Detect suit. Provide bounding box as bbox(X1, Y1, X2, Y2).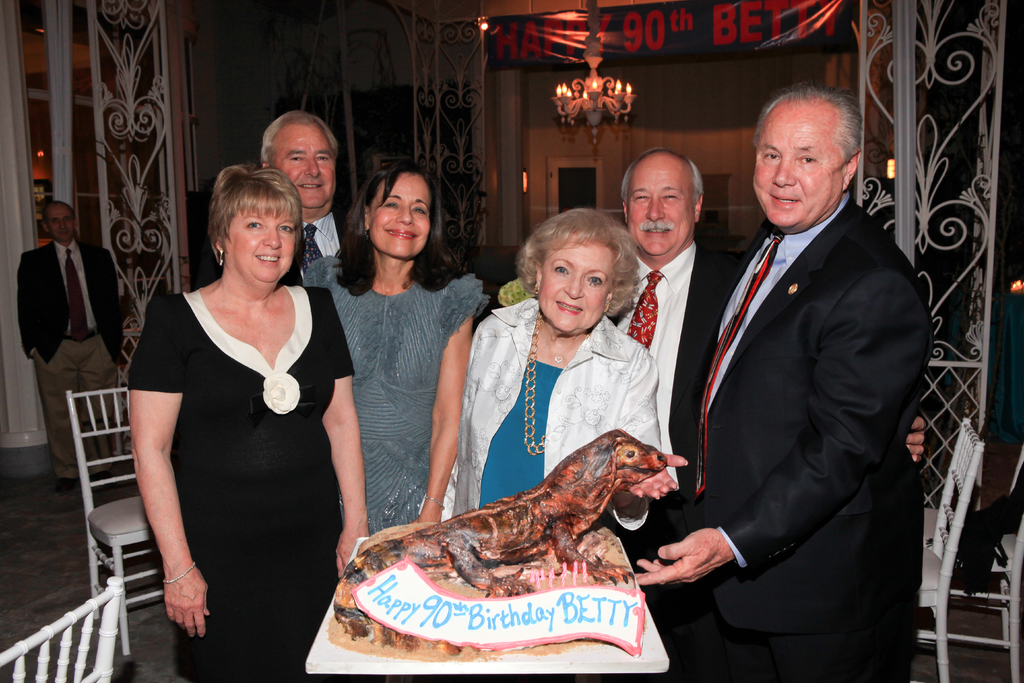
bbox(671, 243, 732, 500).
